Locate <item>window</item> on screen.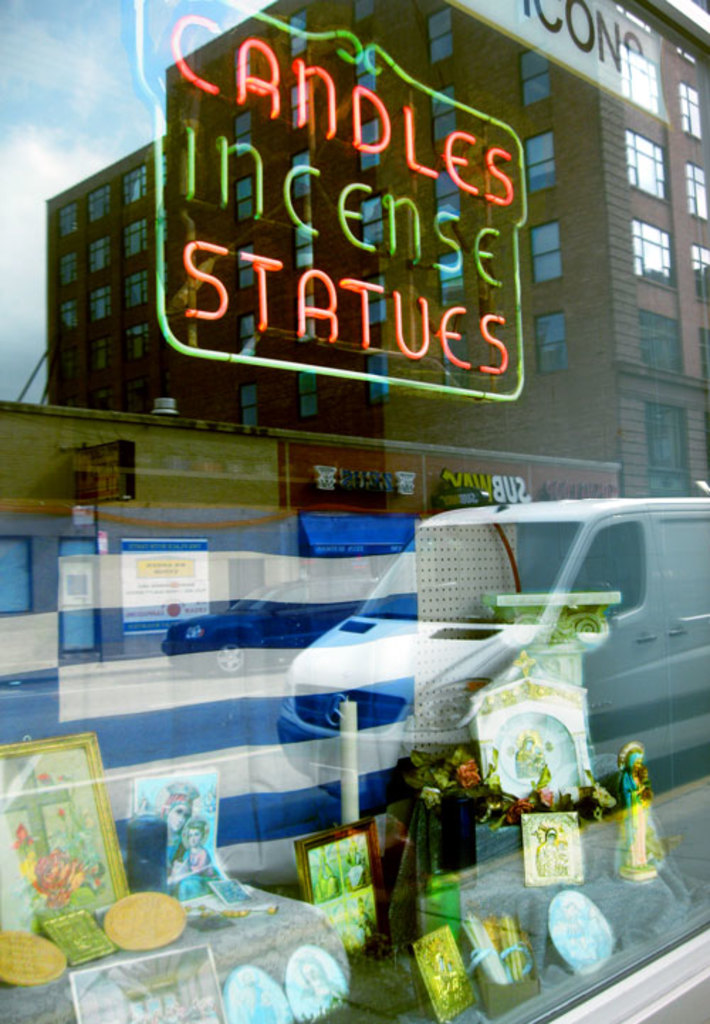
On screen at 366/200/388/253.
